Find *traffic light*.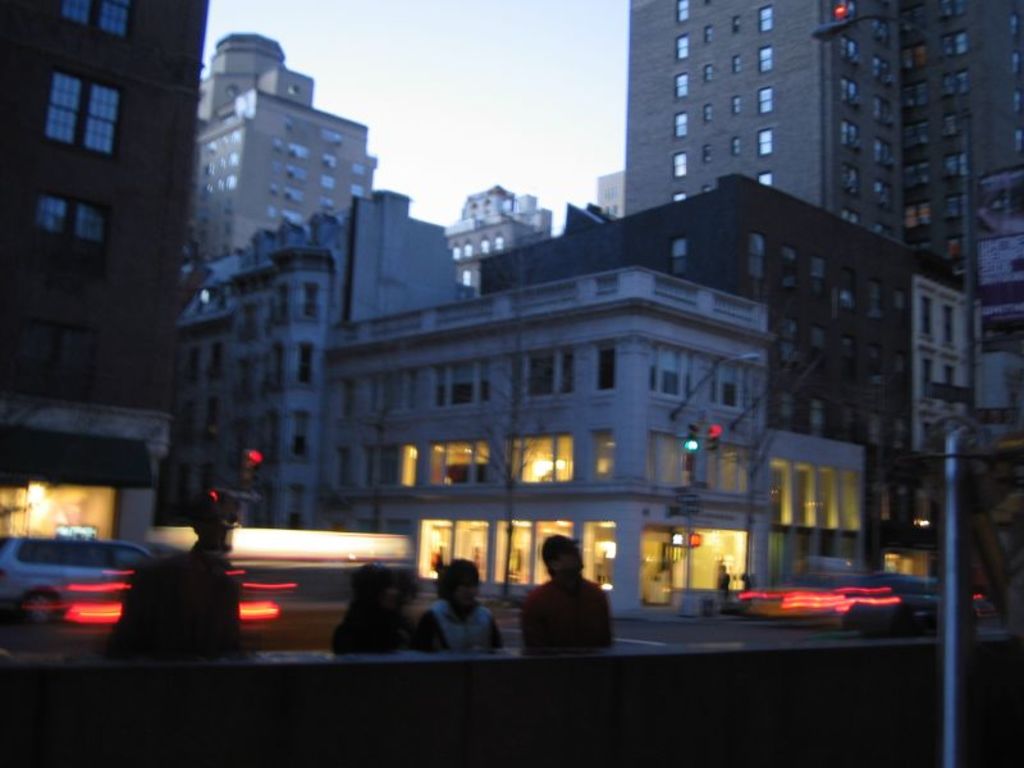
(241, 451, 265, 480).
